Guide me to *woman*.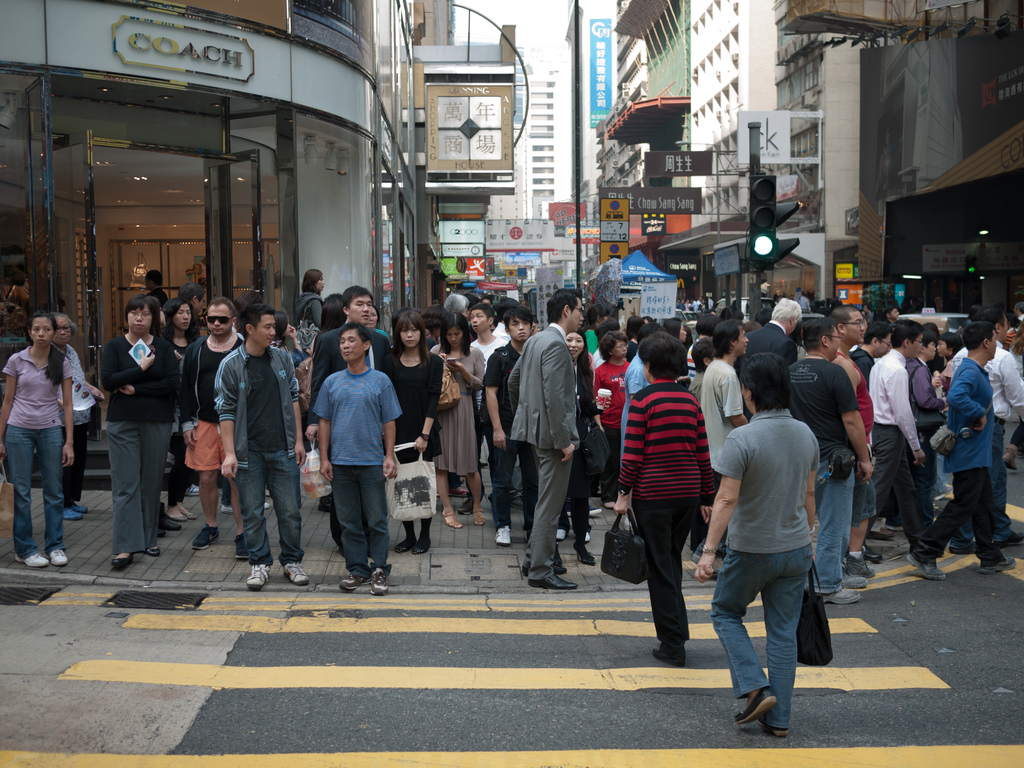
Guidance: select_region(157, 296, 209, 527).
